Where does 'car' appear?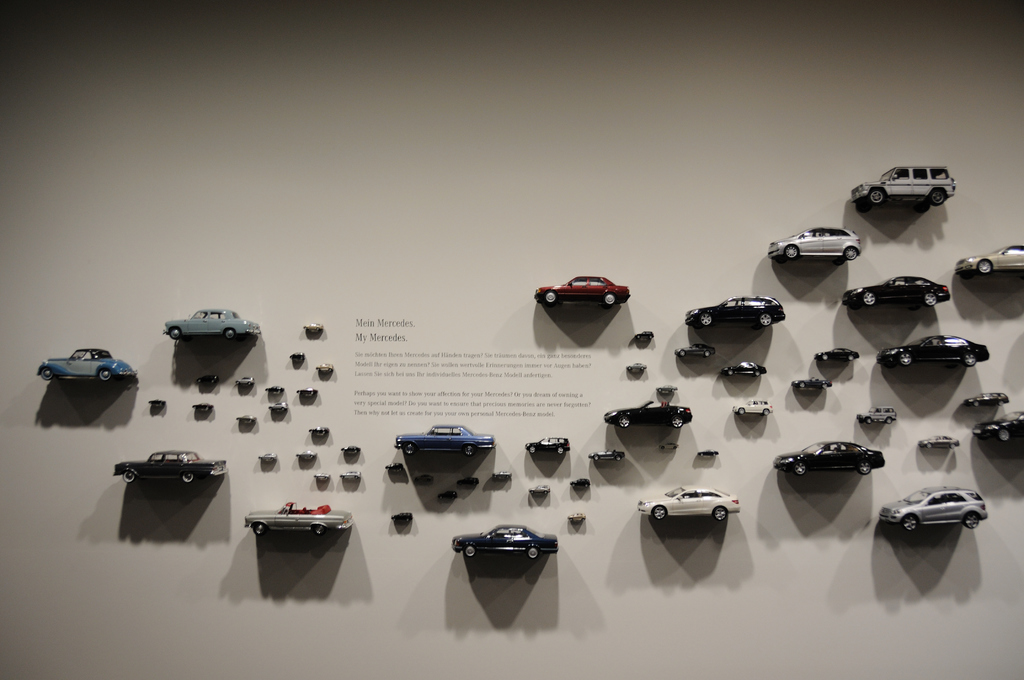
Appears at [438, 490, 456, 500].
